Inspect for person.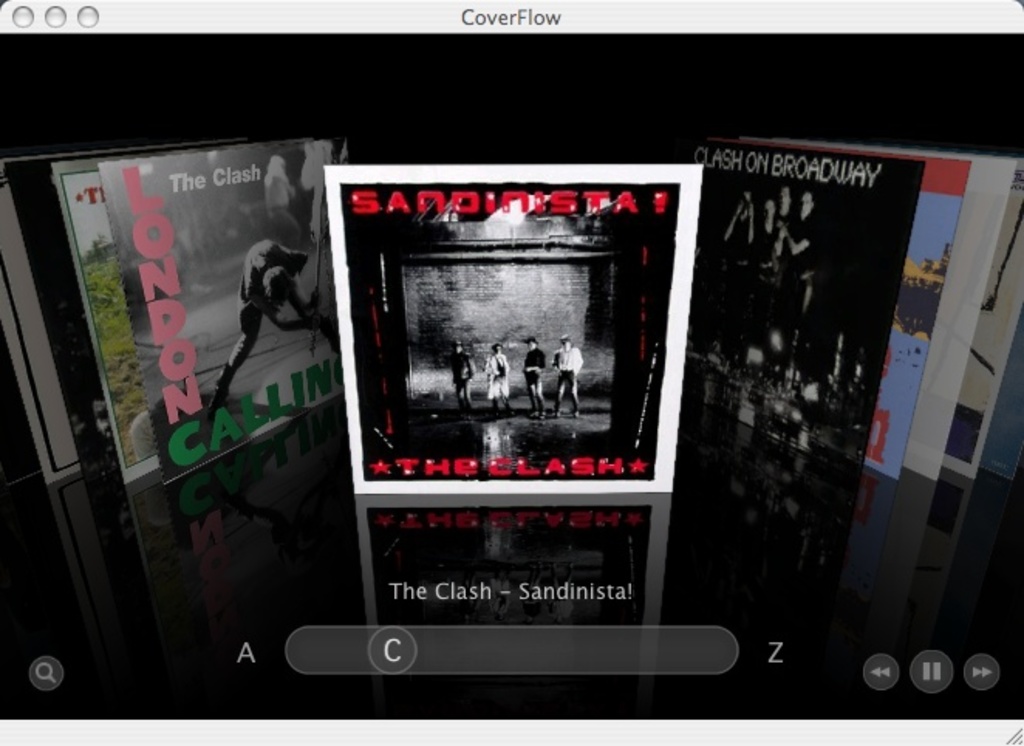
Inspection: bbox=[449, 336, 467, 418].
